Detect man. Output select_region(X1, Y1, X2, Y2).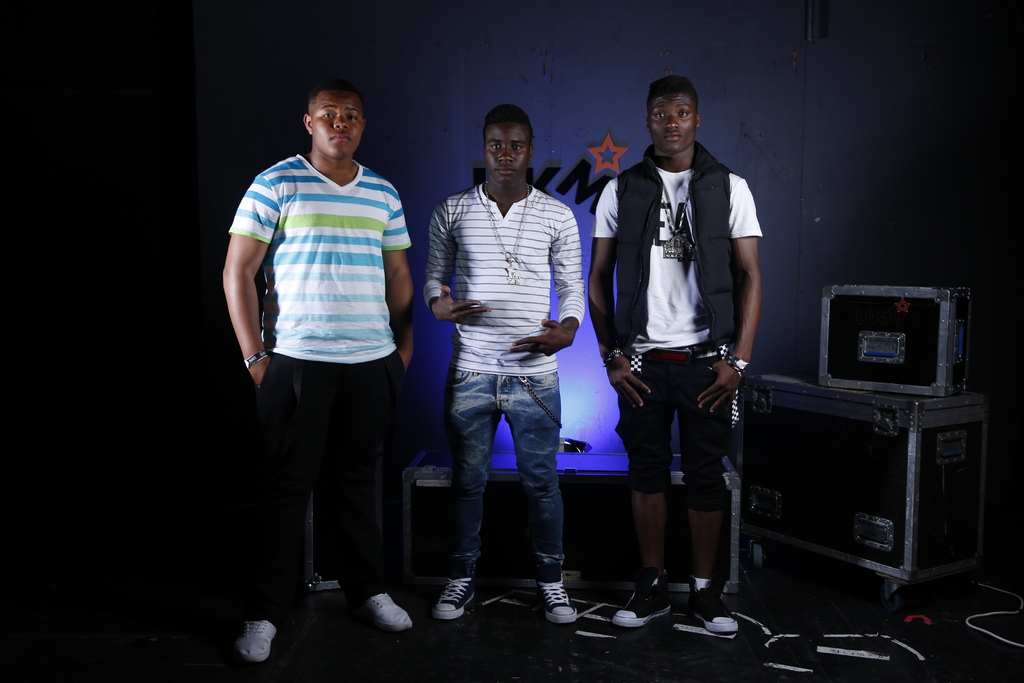
select_region(598, 85, 780, 591).
